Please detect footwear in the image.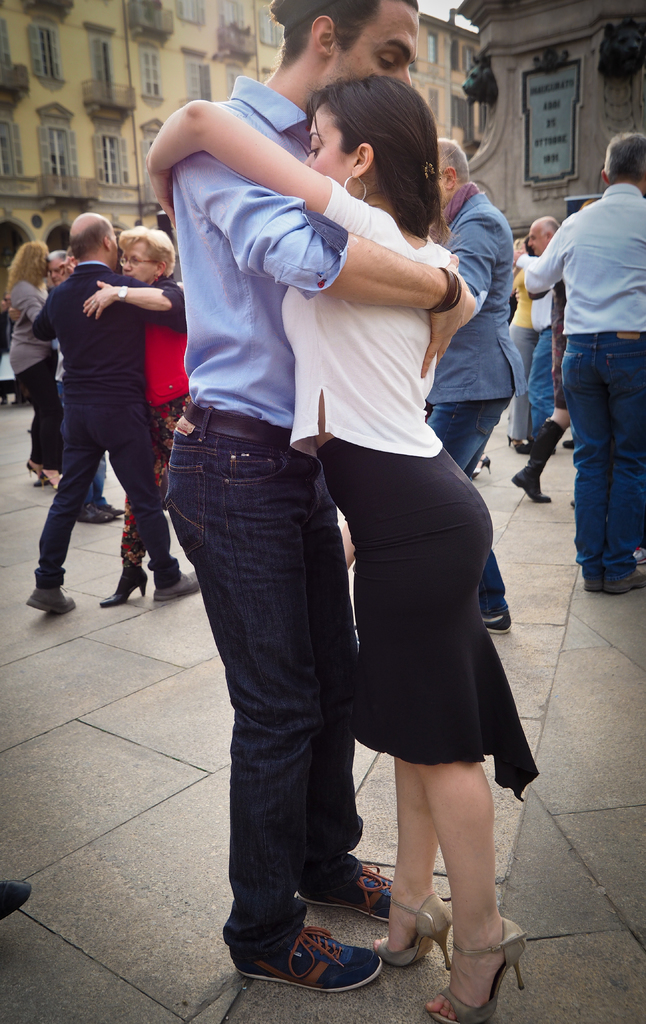
BBox(599, 569, 645, 597).
